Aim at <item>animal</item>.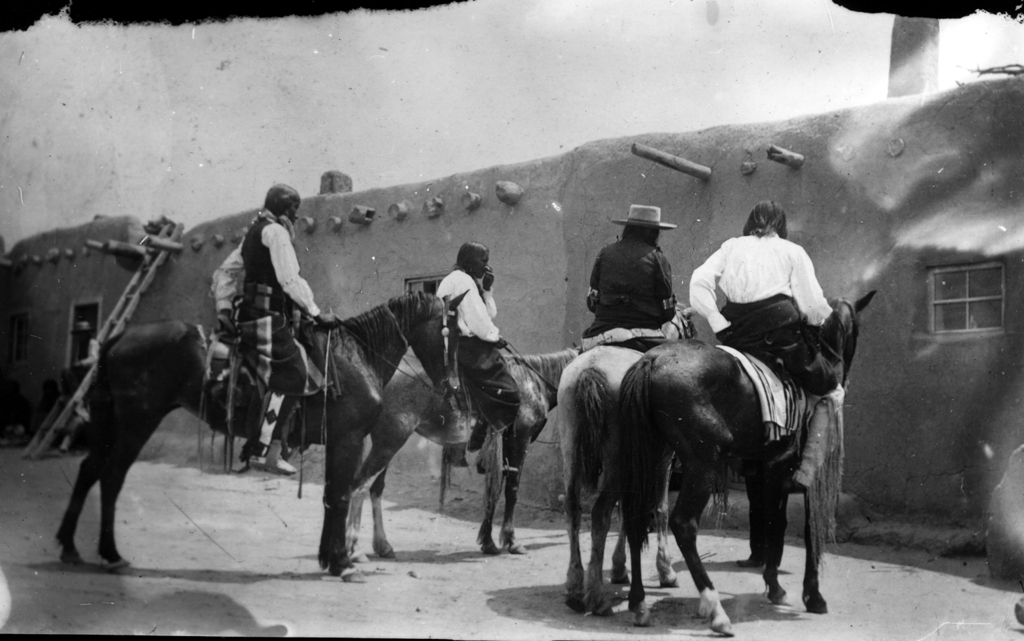
Aimed at [57,290,467,563].
